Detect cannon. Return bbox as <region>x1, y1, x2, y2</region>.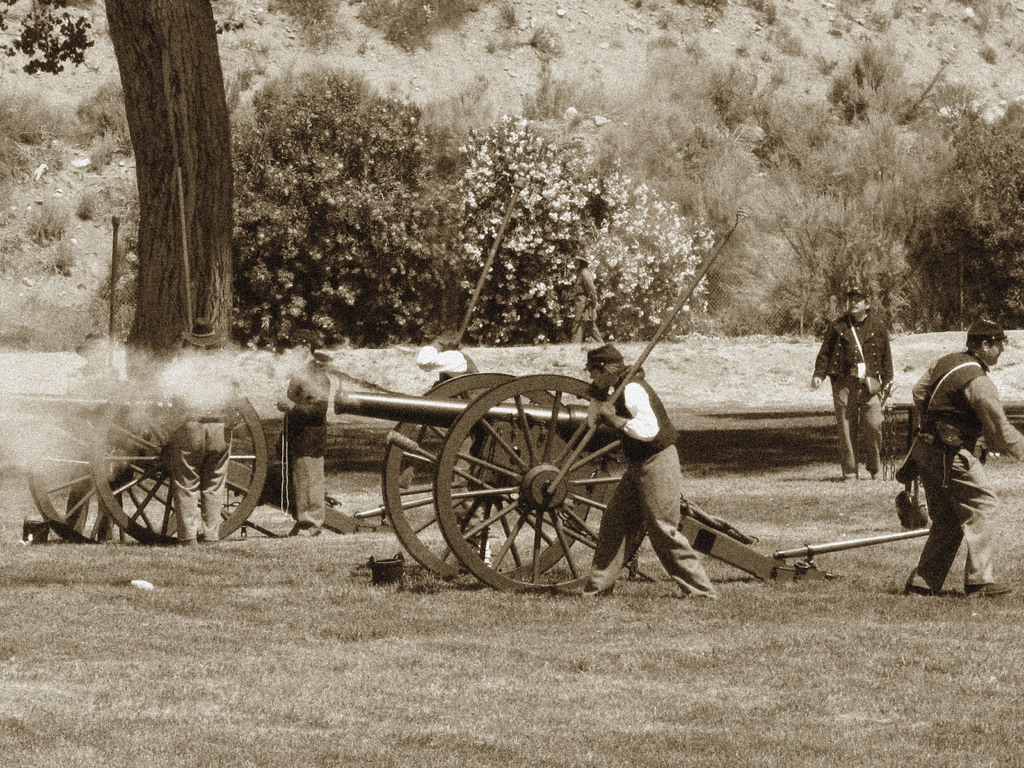
<region>334, 205, 932, 591</region>.
